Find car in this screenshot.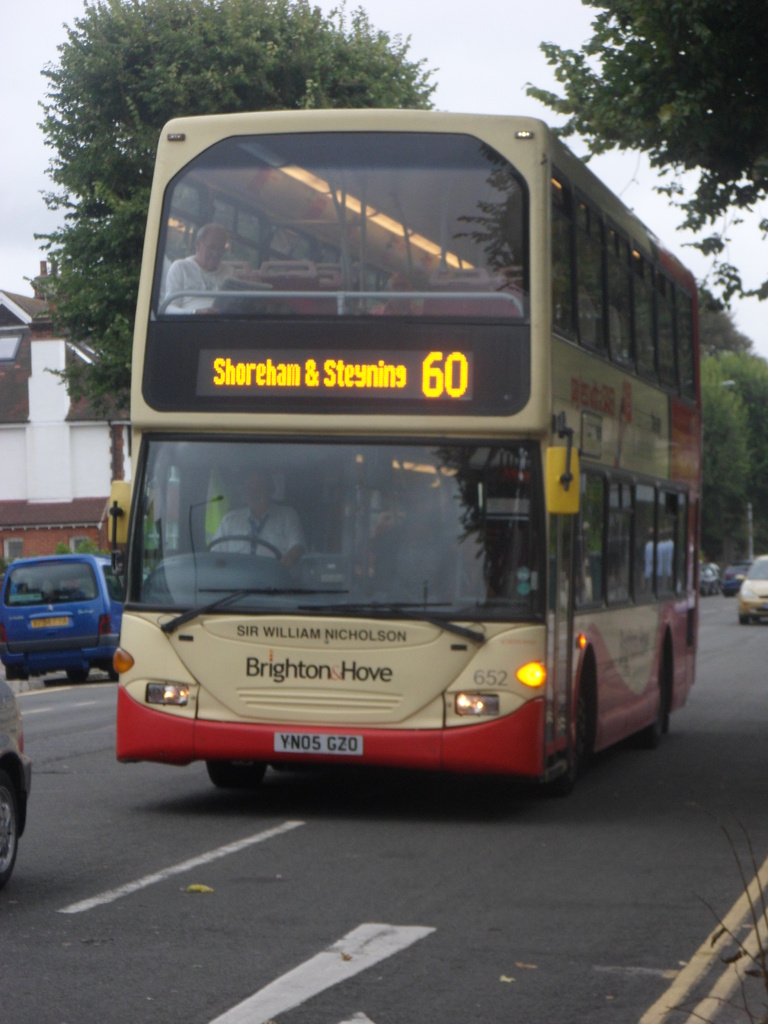
The bounding box for car is <box>0,678,40,886</box>.
